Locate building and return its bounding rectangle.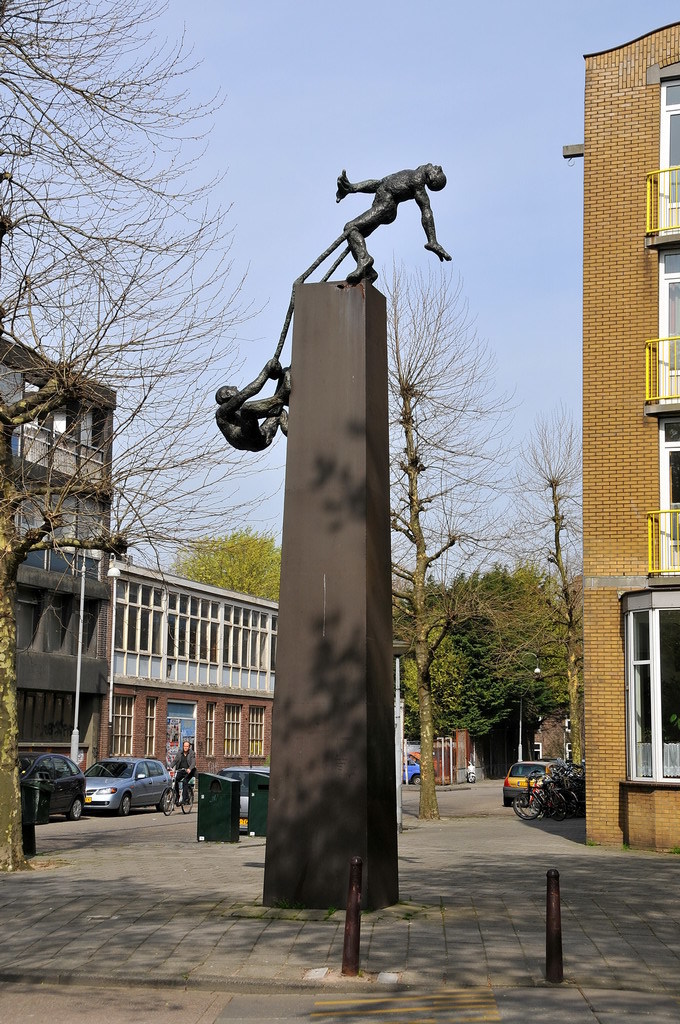
(101, 556, 404, 774).
